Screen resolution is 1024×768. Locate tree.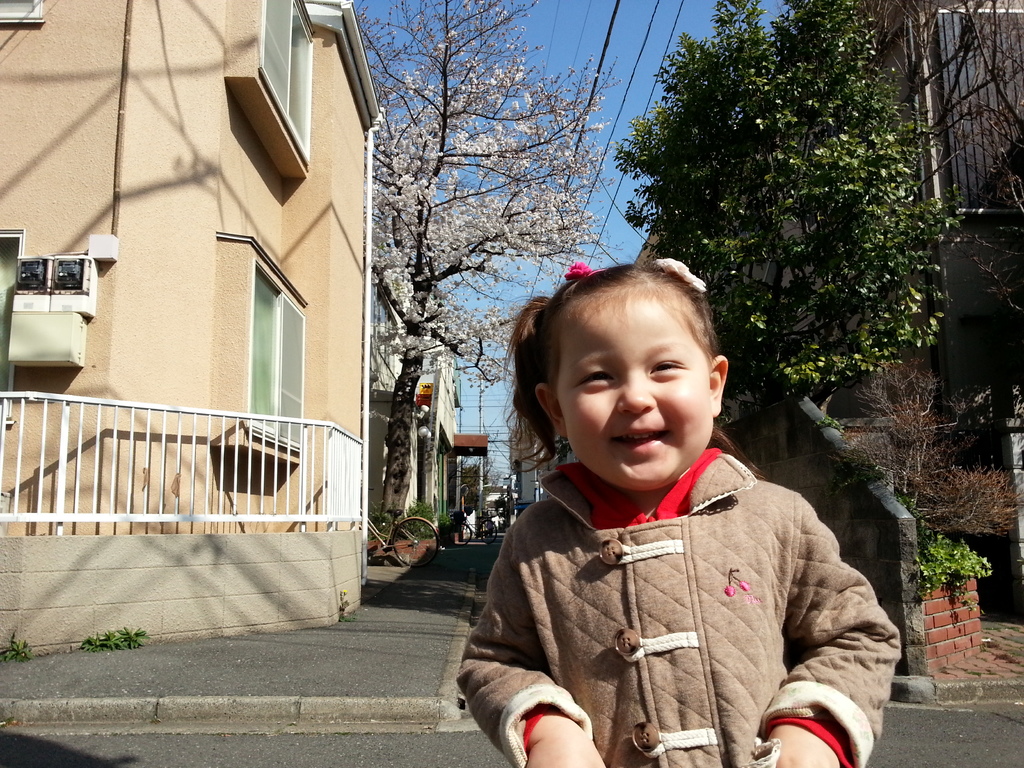
Rect(346, 0, 636, 557).
